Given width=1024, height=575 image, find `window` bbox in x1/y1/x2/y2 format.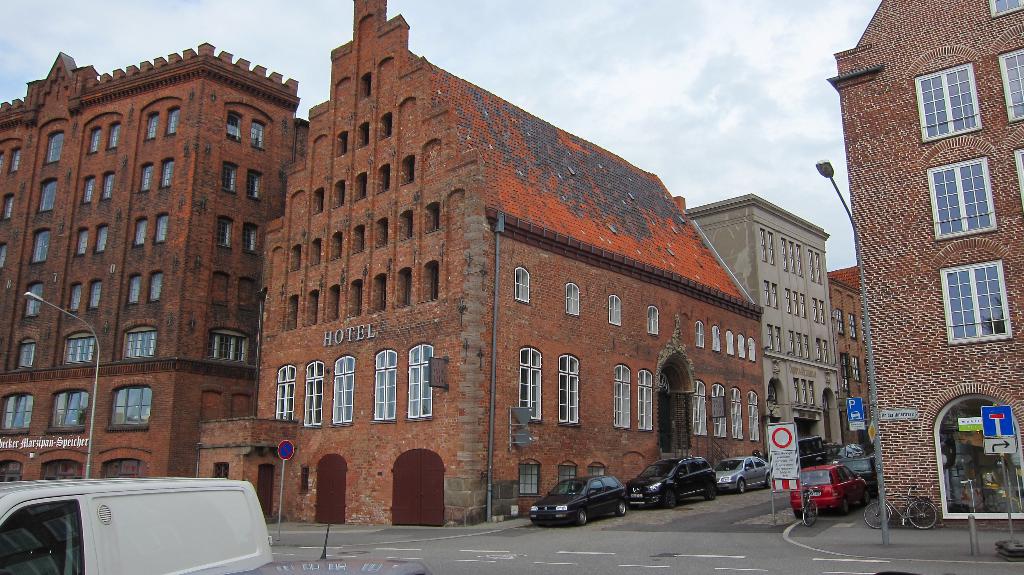
86/273/111/311.
